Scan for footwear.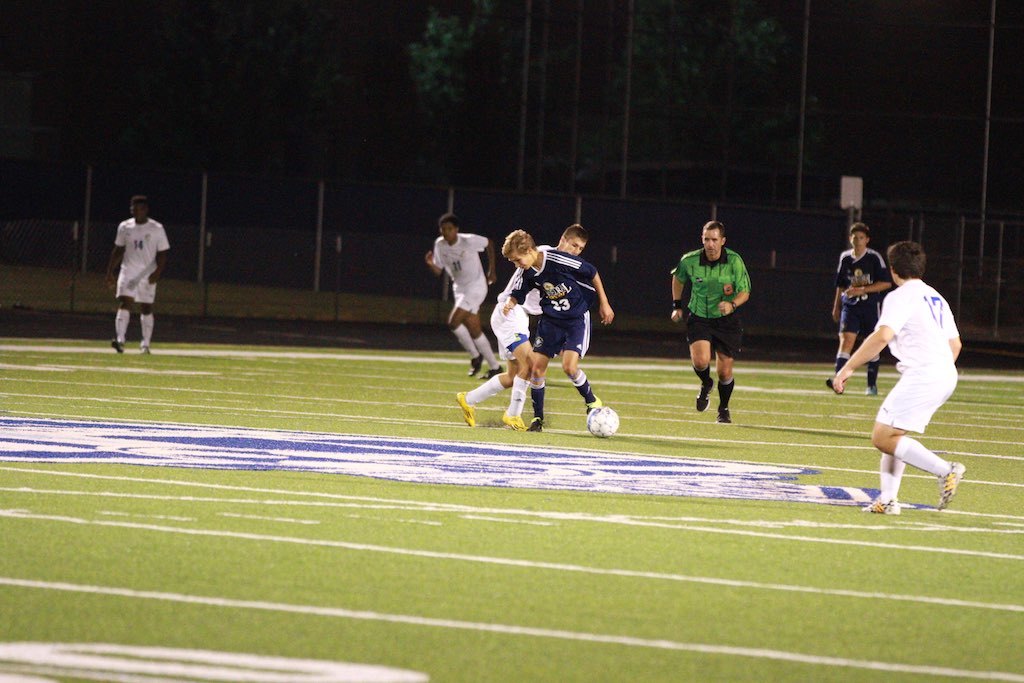
Scan result: <region>134, 343, 152, 352</region>.
